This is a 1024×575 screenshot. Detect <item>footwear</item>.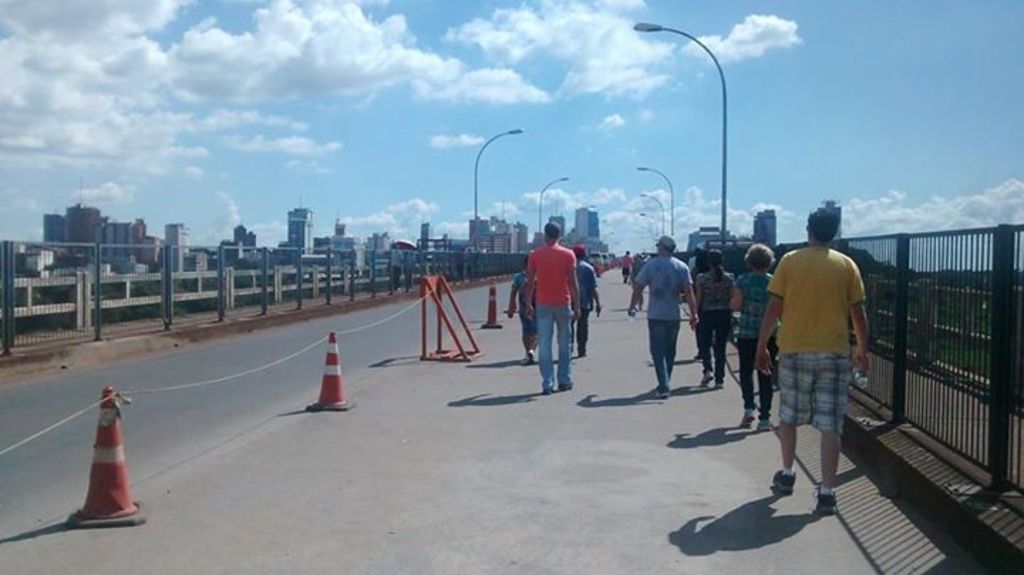
region(774, 468, 799, 495).
